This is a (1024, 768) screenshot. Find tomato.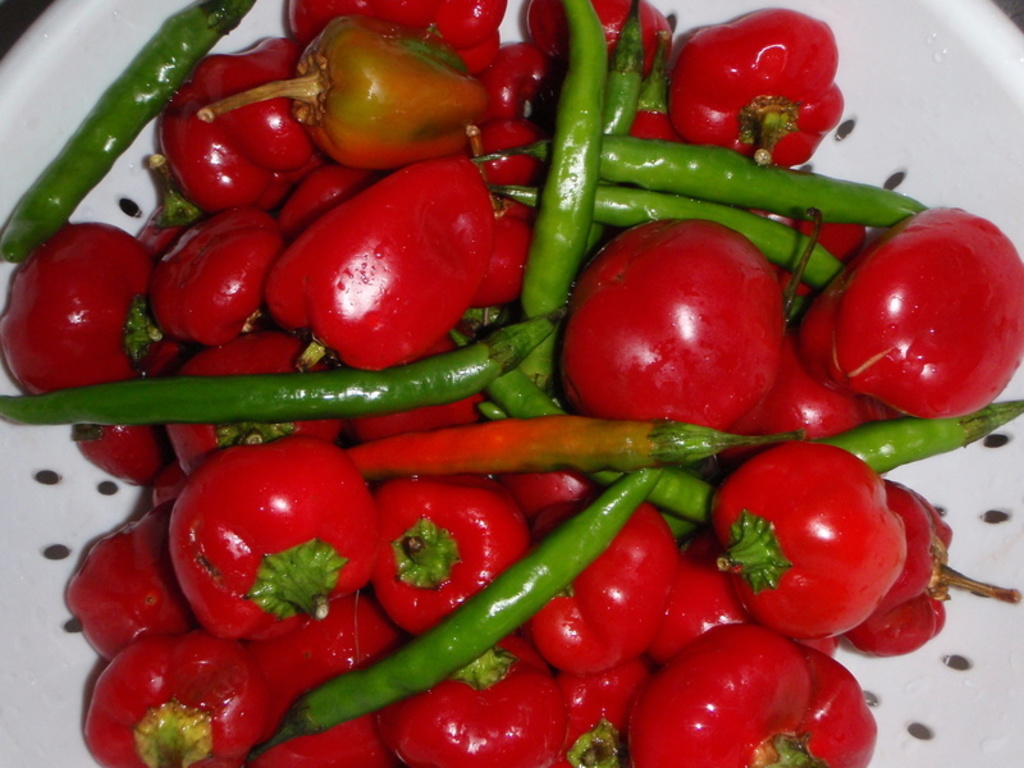
Bounding box: locate(559, 220, 787, 424).
